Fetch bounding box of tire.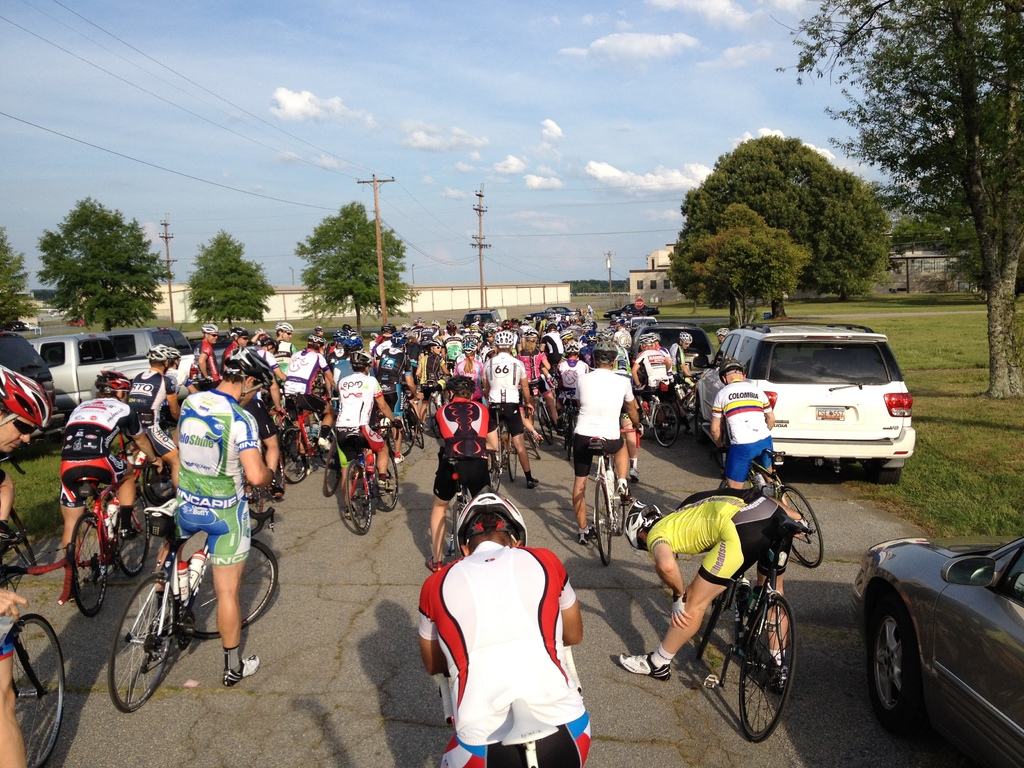
Bbox: <bbox>713, 446, 746, 491</bbox>.
